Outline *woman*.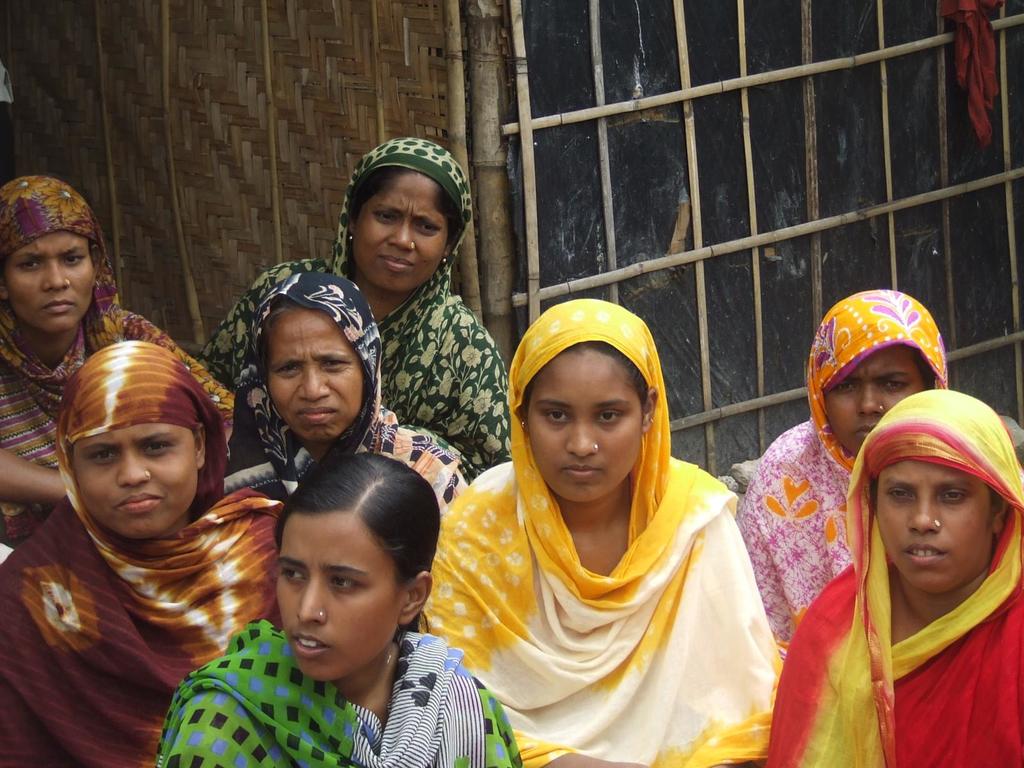
Outline: [x1=735, y1=286, x2=951, y2=663].
